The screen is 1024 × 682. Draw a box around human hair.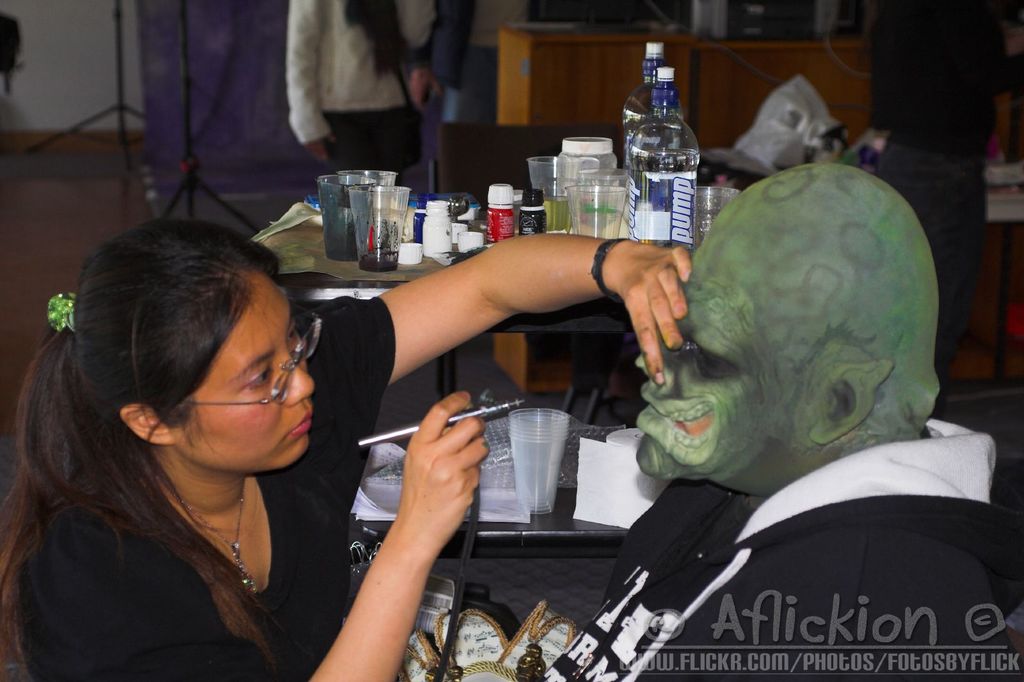
detection(9, 222, 335, 640).
